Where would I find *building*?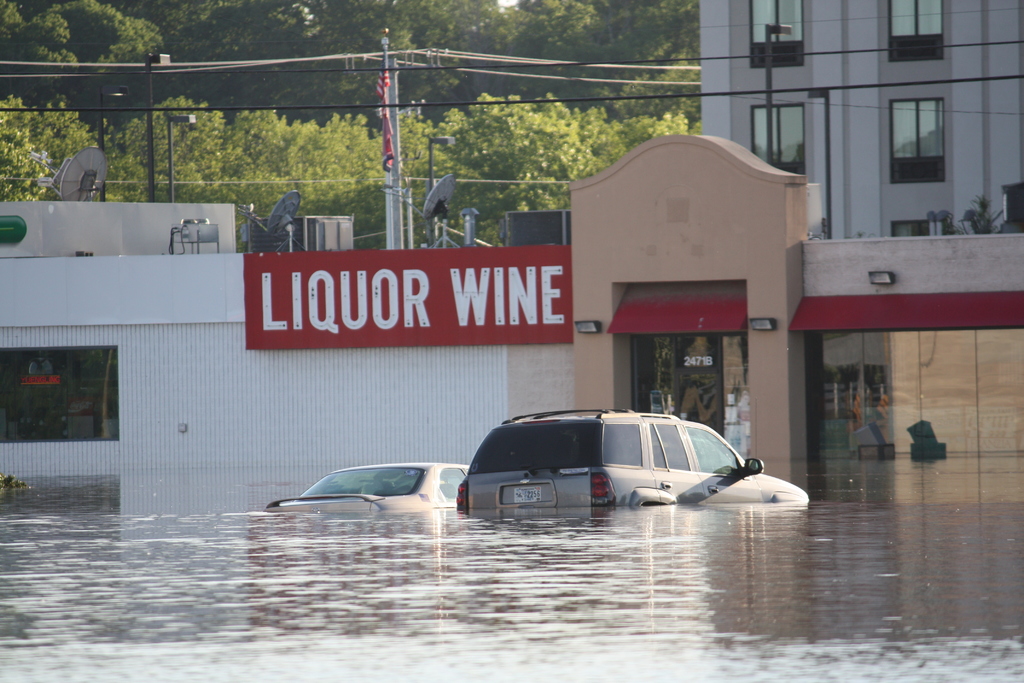
At crop(0, 134, 1023, 491).
